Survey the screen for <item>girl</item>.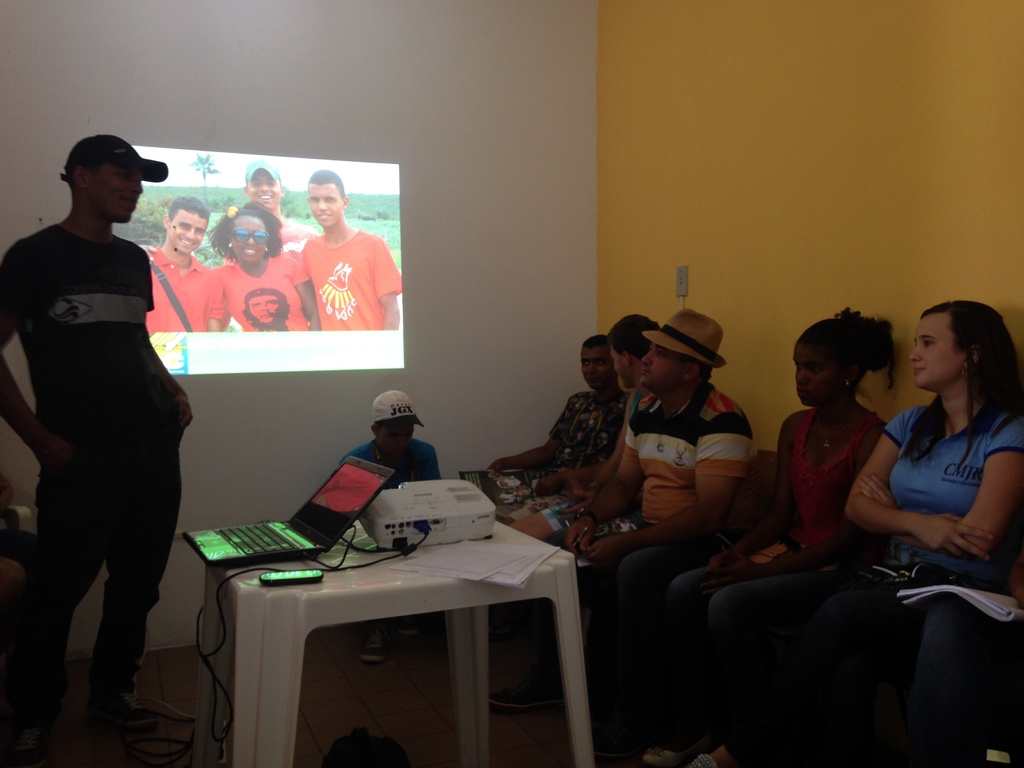
Survey found: bbox(204, 202, 317, 329).
